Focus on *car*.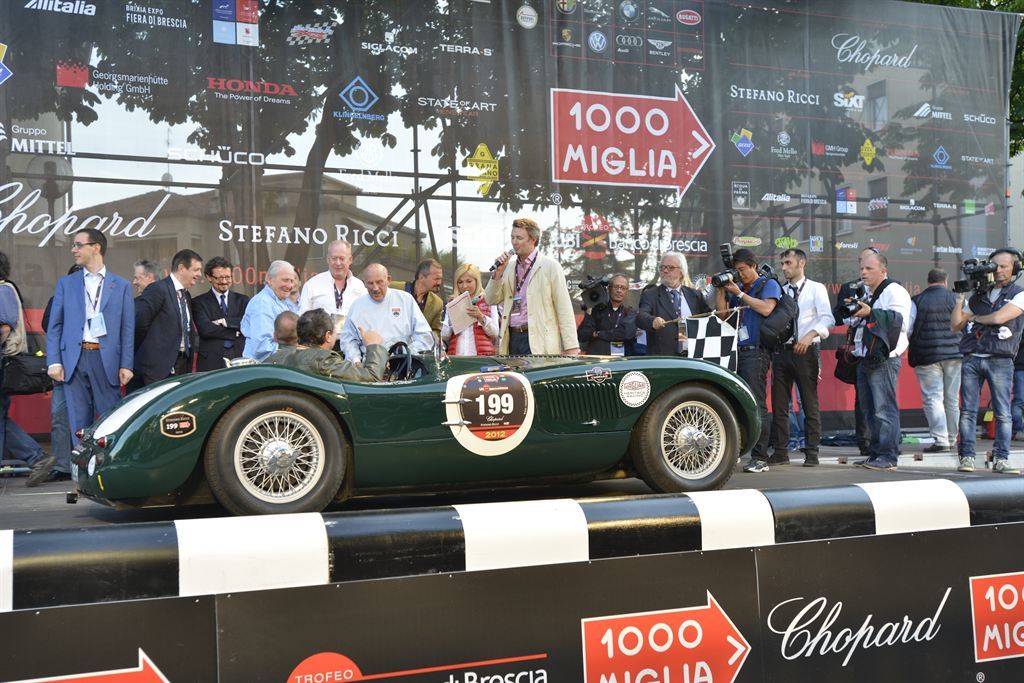
Focused at bbox(6, 322, 757, 526).
